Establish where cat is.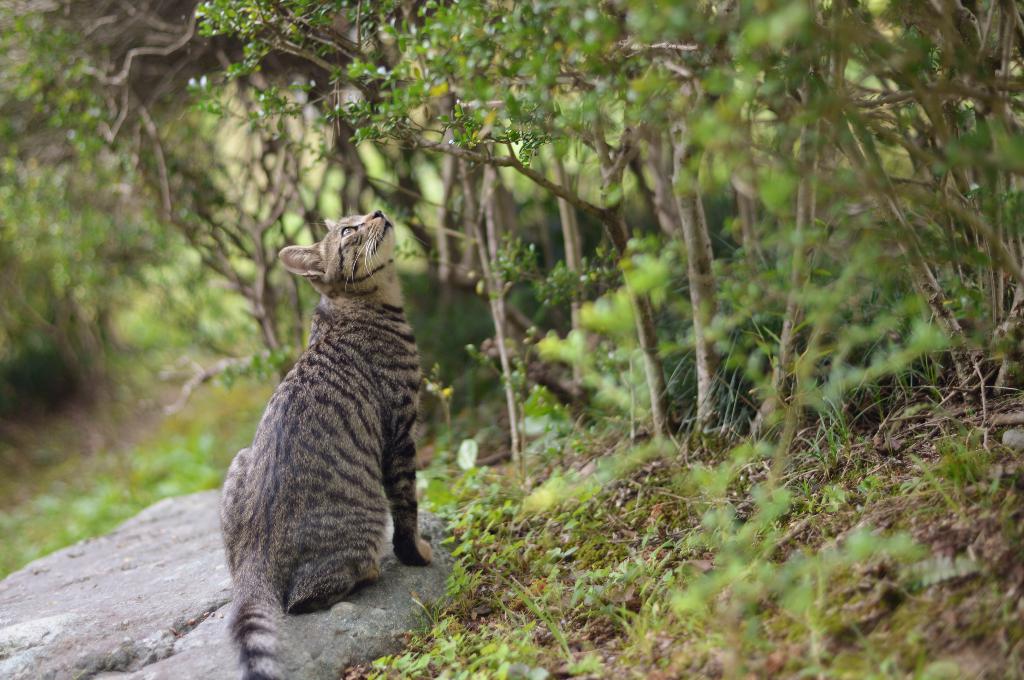
Established at [218,205,428,679].
